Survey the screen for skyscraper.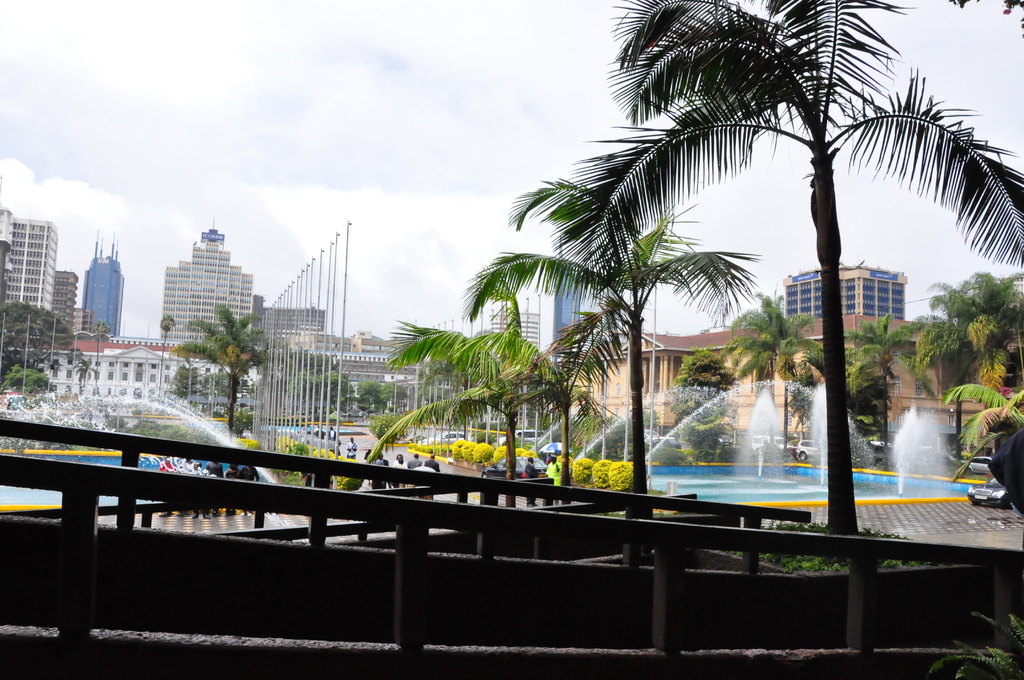
Survey found: BBox(8, 213, 56, 308).
